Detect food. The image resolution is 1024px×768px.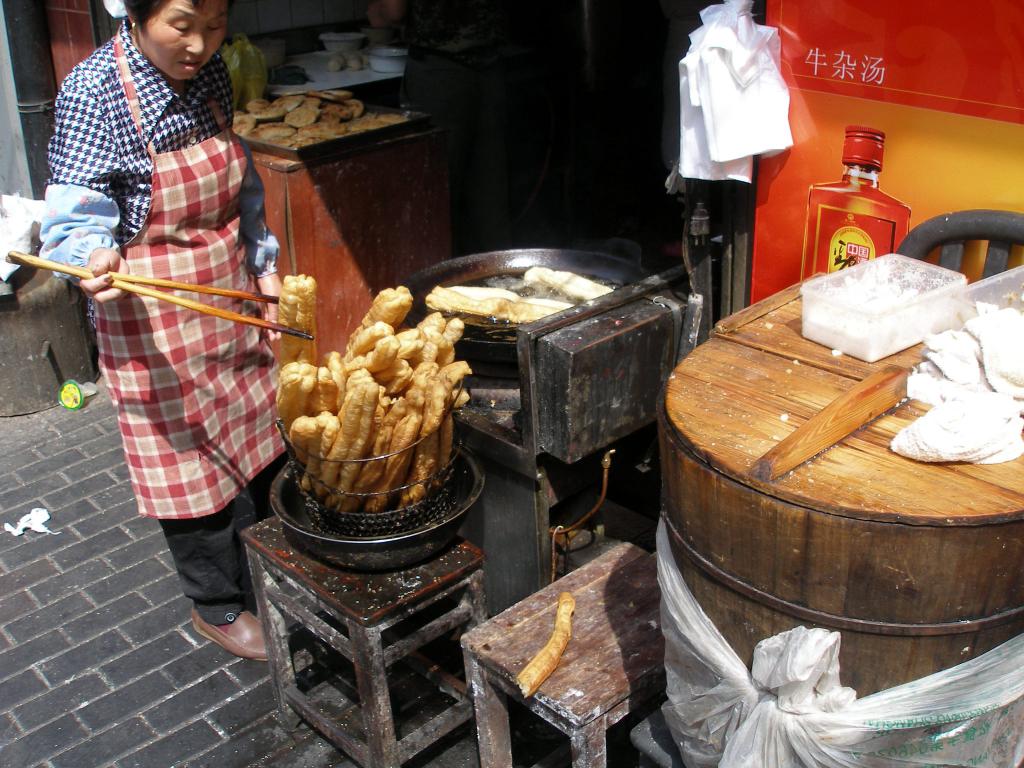
(x1=274, y1=306, x2=464, y2=499).
